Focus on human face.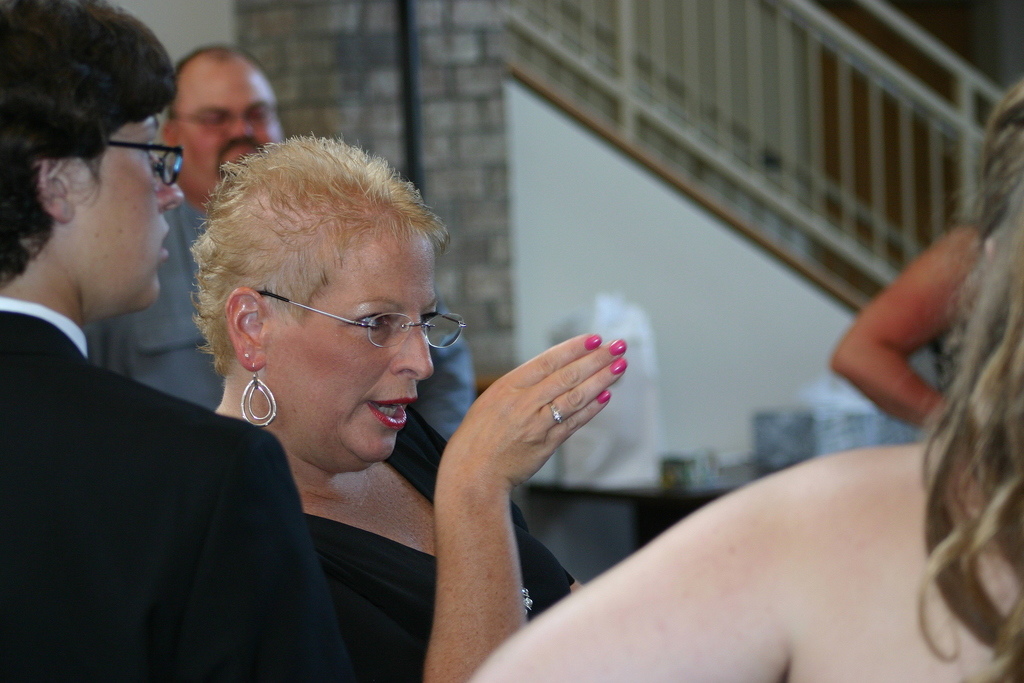
Focused at select_region(77, 117, 182, 306).
